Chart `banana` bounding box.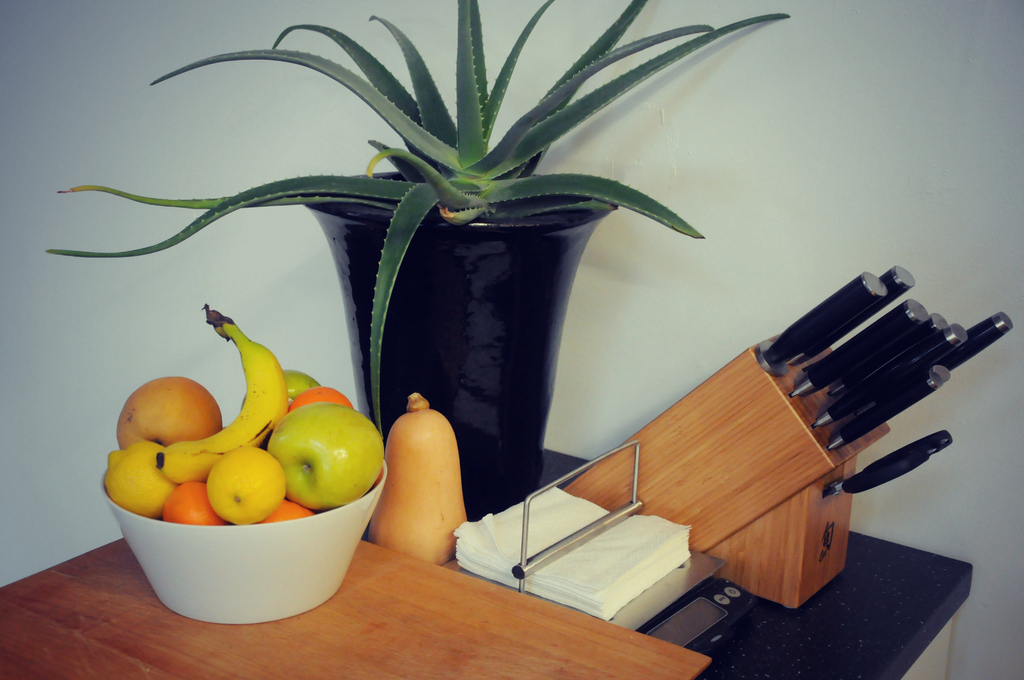
Charted: x1=156 y1=301 x2=291 y2=485.
